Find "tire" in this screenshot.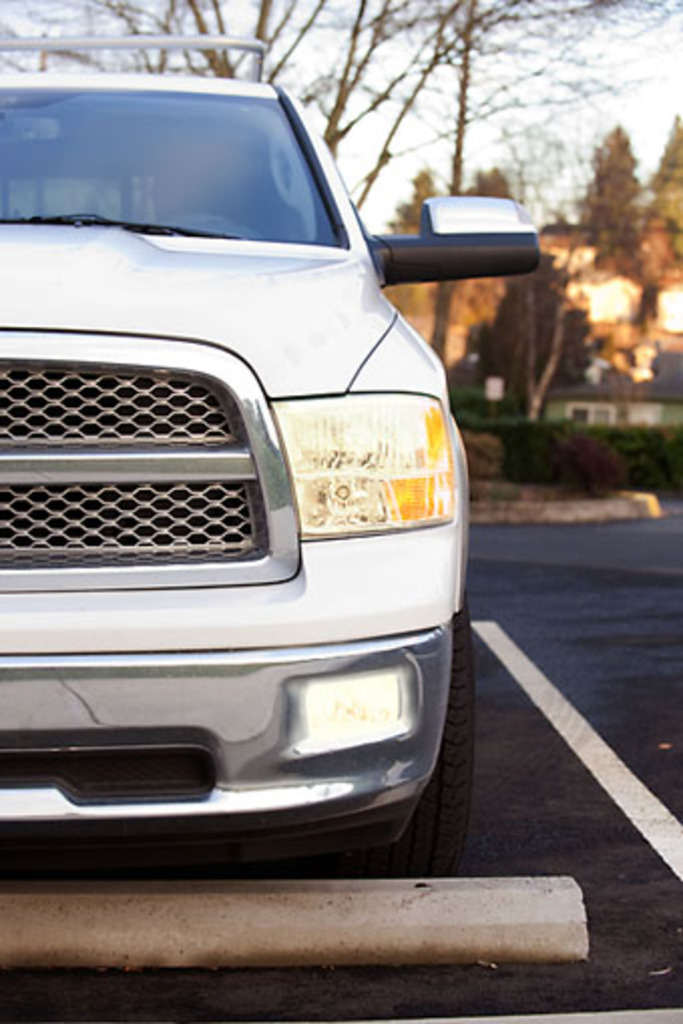
The bounding box for "tire" is {"left": 352, "top": 588, "right": 474, "bottom": 871}.
